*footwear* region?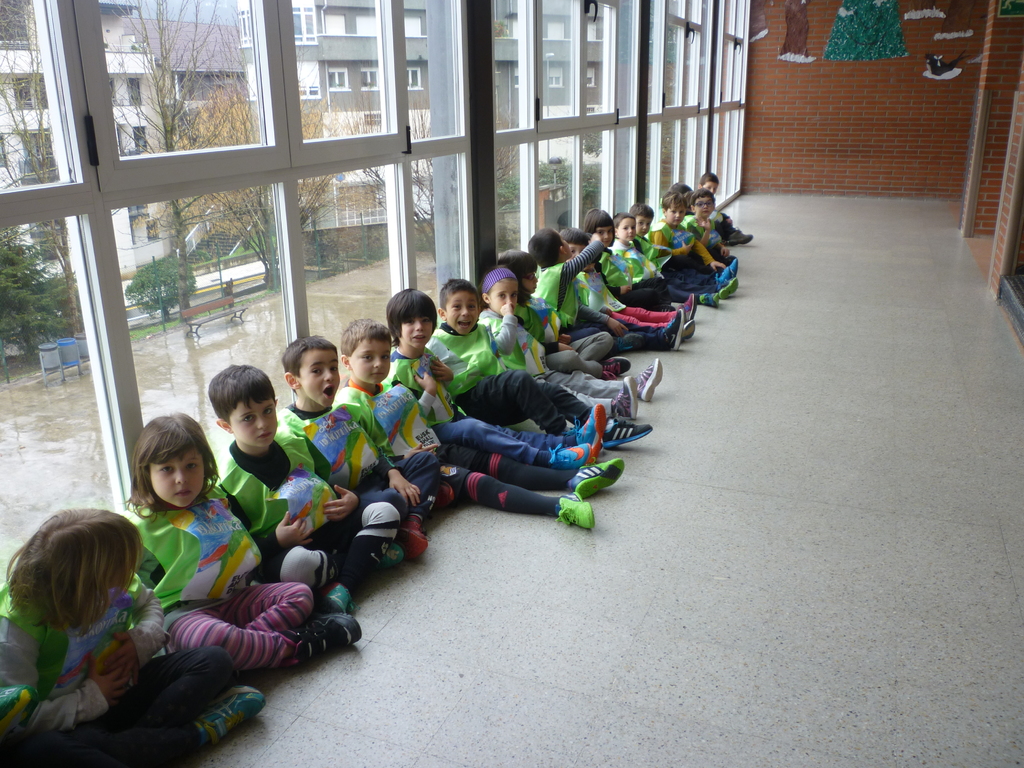
{"left": 637, "top": 355, "right": 668, "bottom": 403}
